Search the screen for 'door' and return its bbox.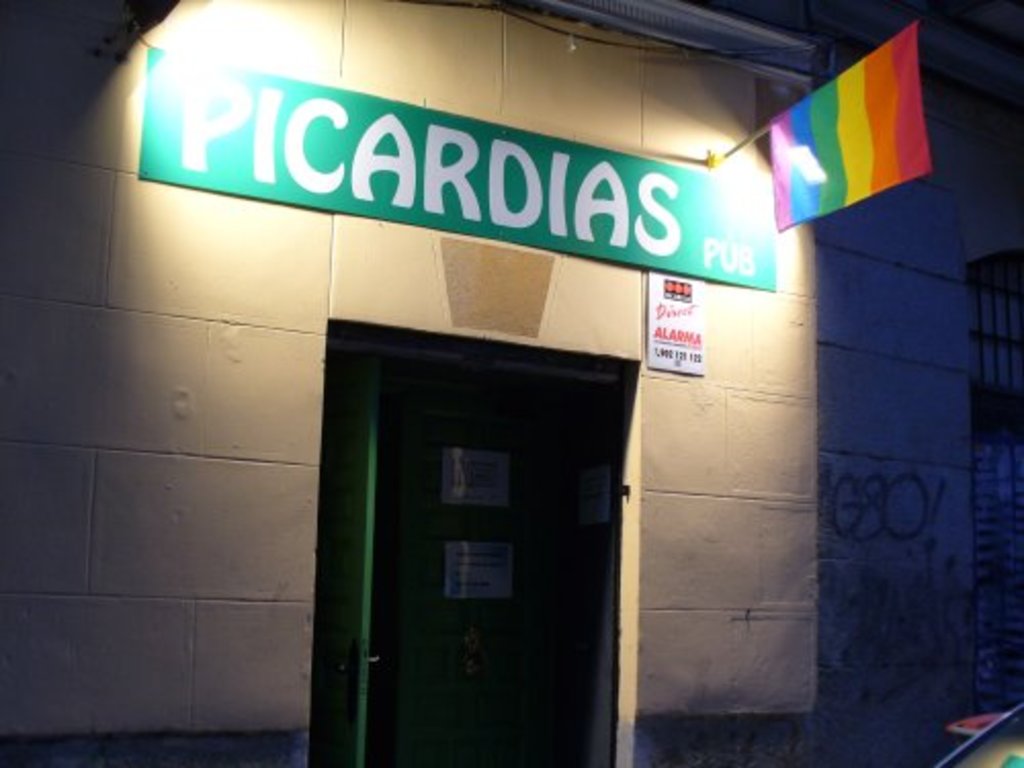
Found: select_region(305, 383, 612, 766).
